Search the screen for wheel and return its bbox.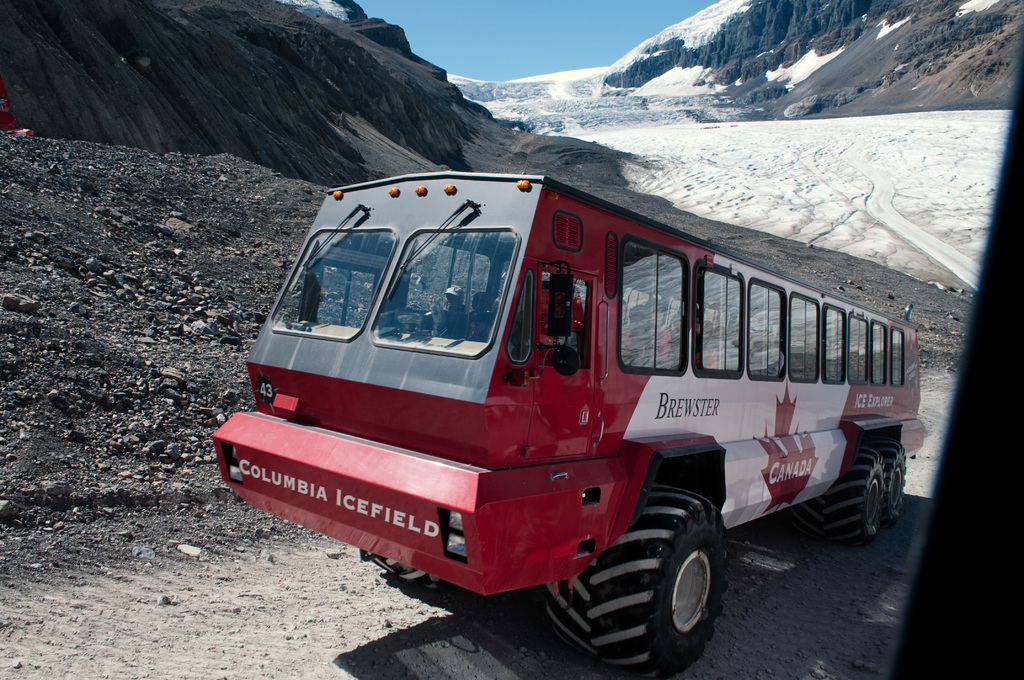
Found: [570,492,742,659].
